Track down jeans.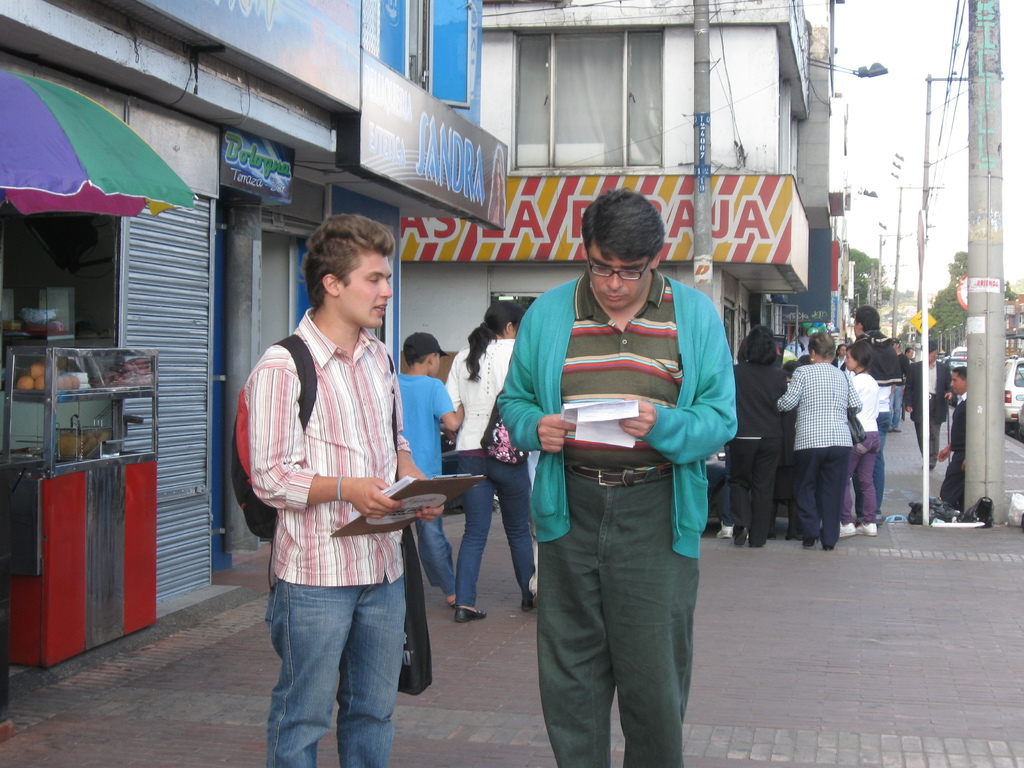
Tracked to bbox=[945, 447, 965, 509].
